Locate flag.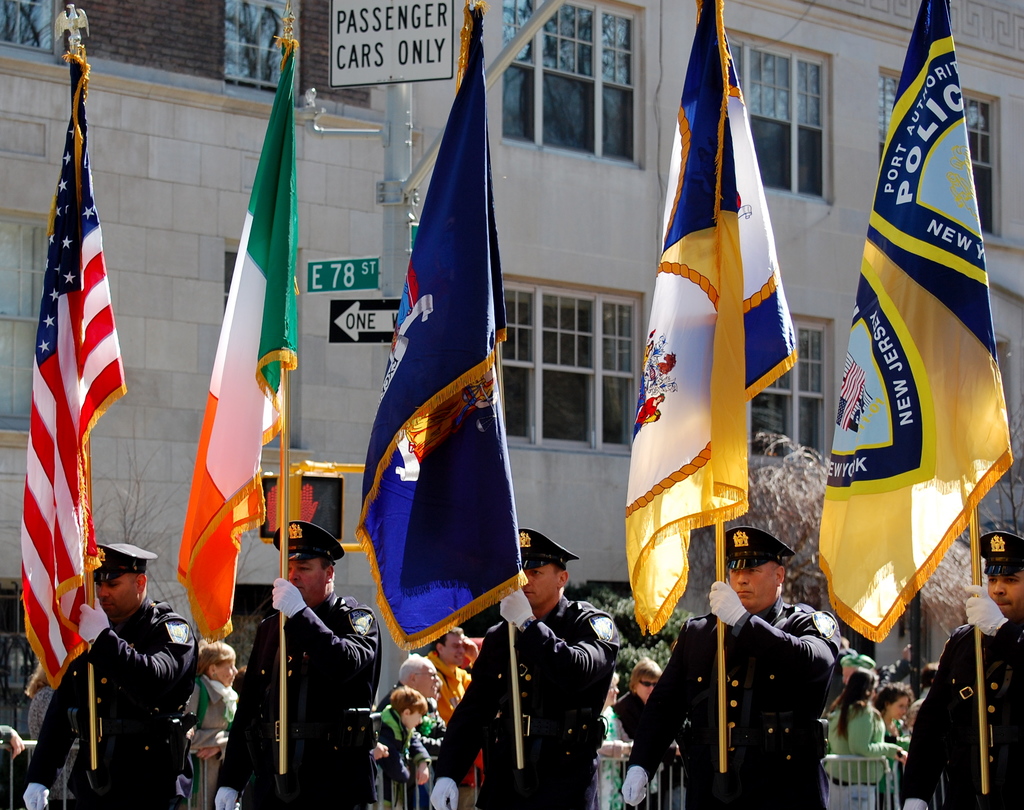
Bounding box: BBox(173, 45, 300, 640).
